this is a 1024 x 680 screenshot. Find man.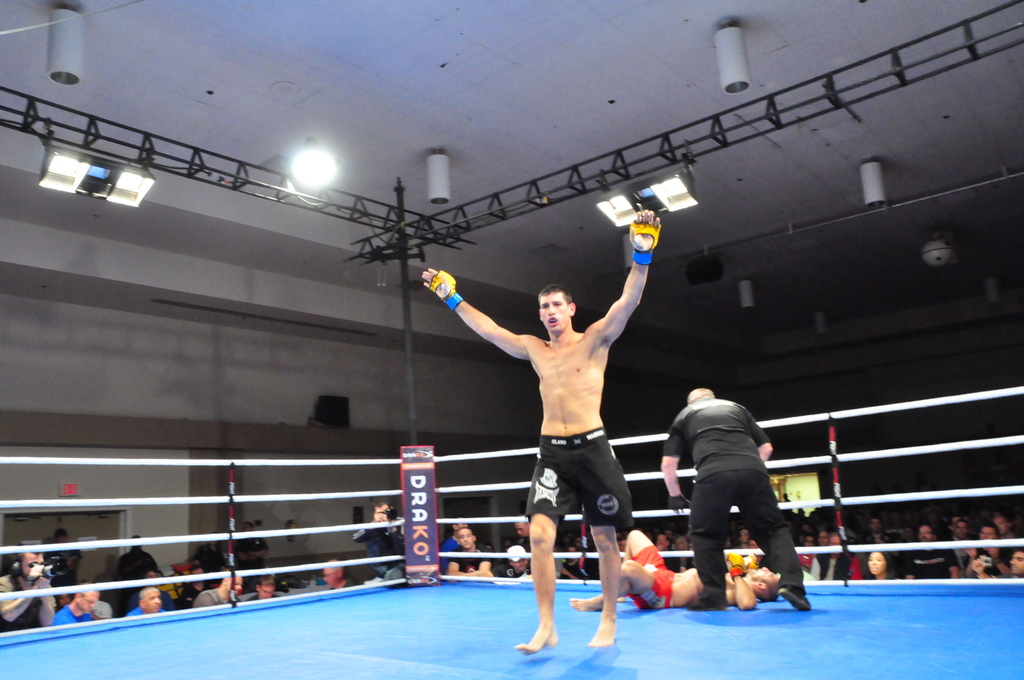
Bounding box: Rect(733, 529, 751, 557).
